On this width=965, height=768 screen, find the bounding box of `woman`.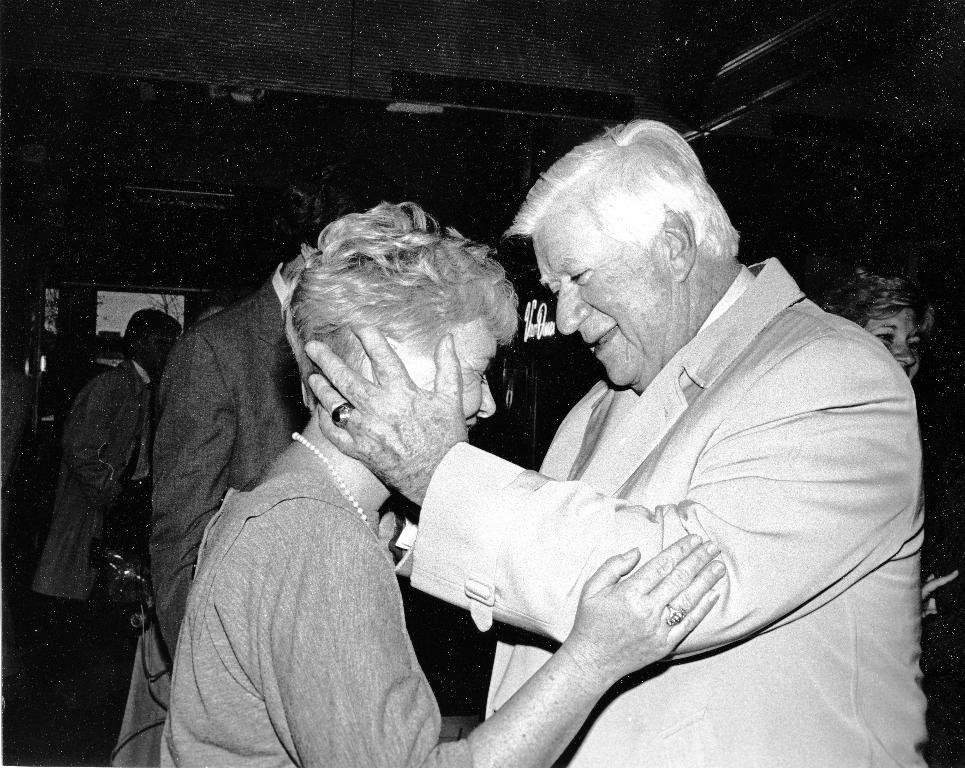
Bounding box: pyautogui.locateOnScreen(168, 149, 660, 766).
